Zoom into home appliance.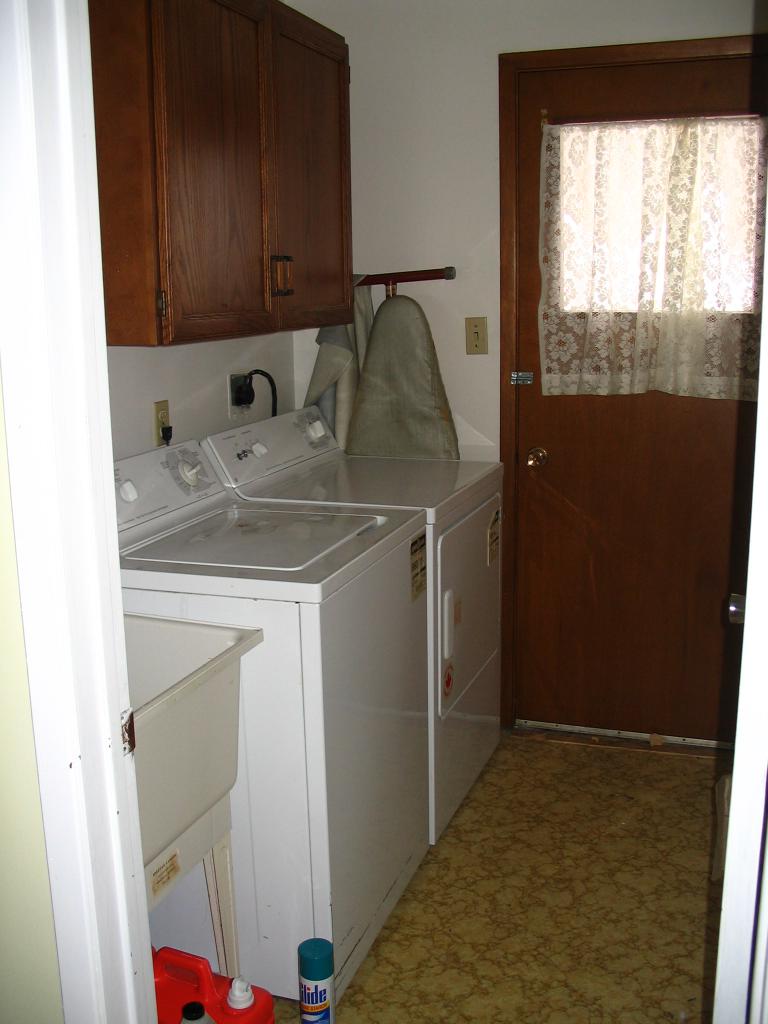
Zoom target: (202,404,508,836).
